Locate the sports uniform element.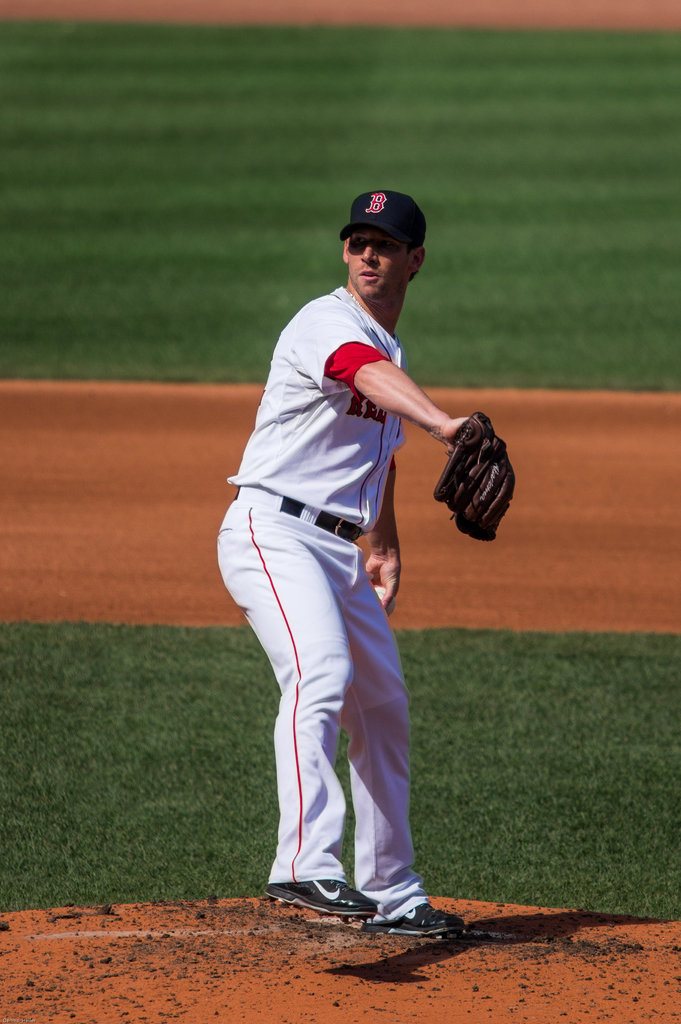
Element bbox: [x1=199, y1=182, x2=484, y2=950].
